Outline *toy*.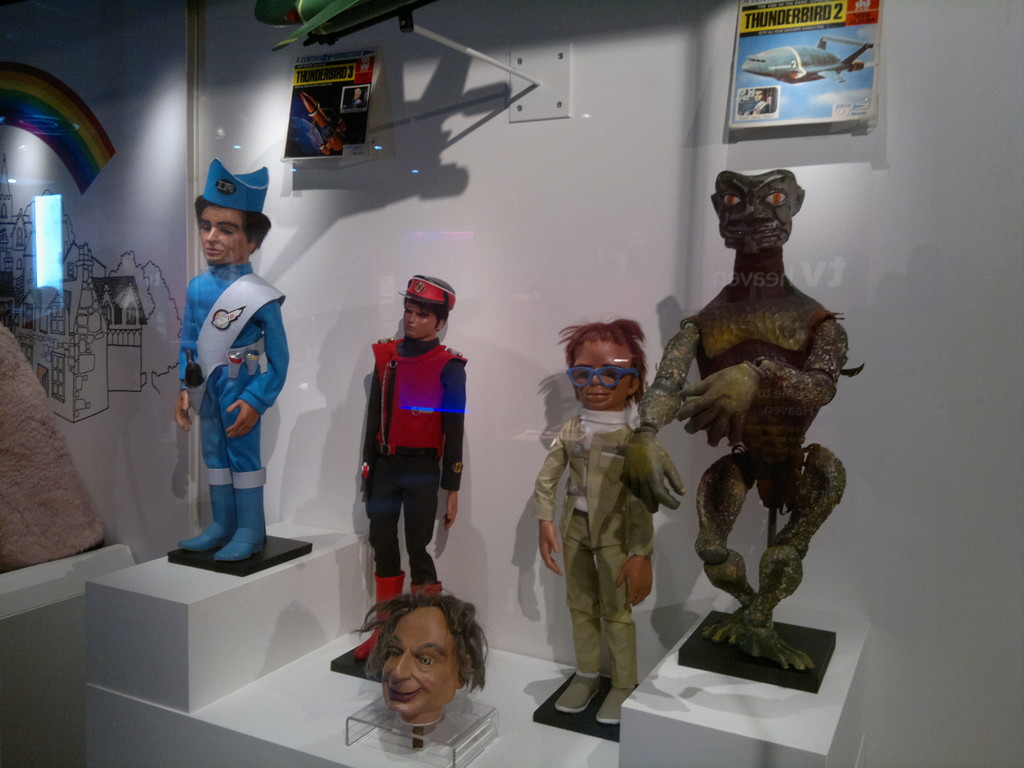
Outline: region(518, 299, 690, 731).
